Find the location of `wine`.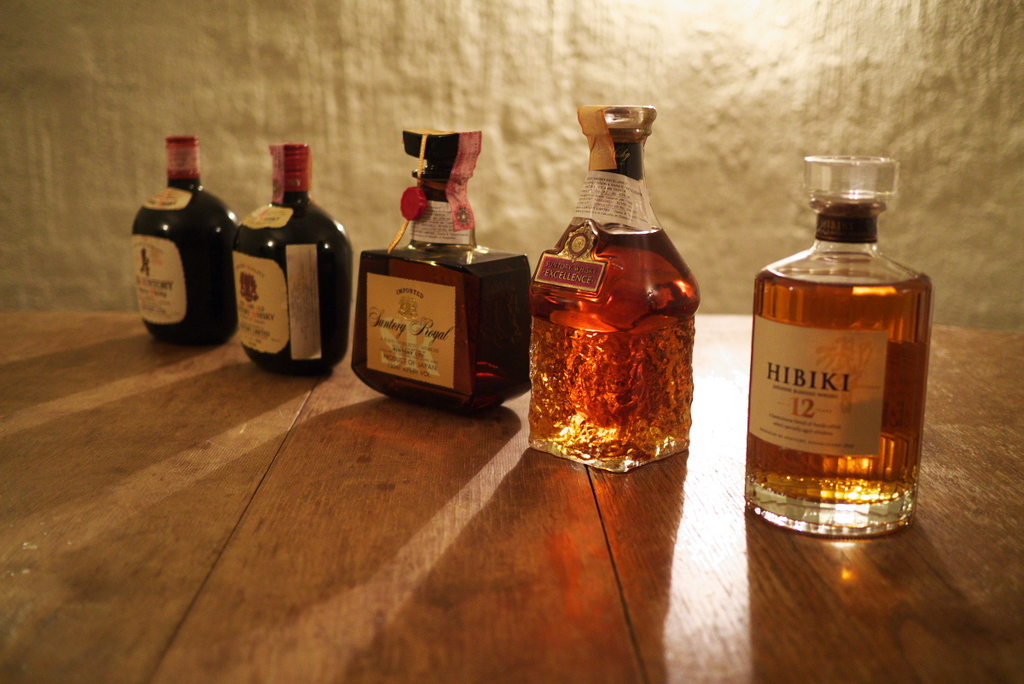
Location: (124, 134, 241, 357).
